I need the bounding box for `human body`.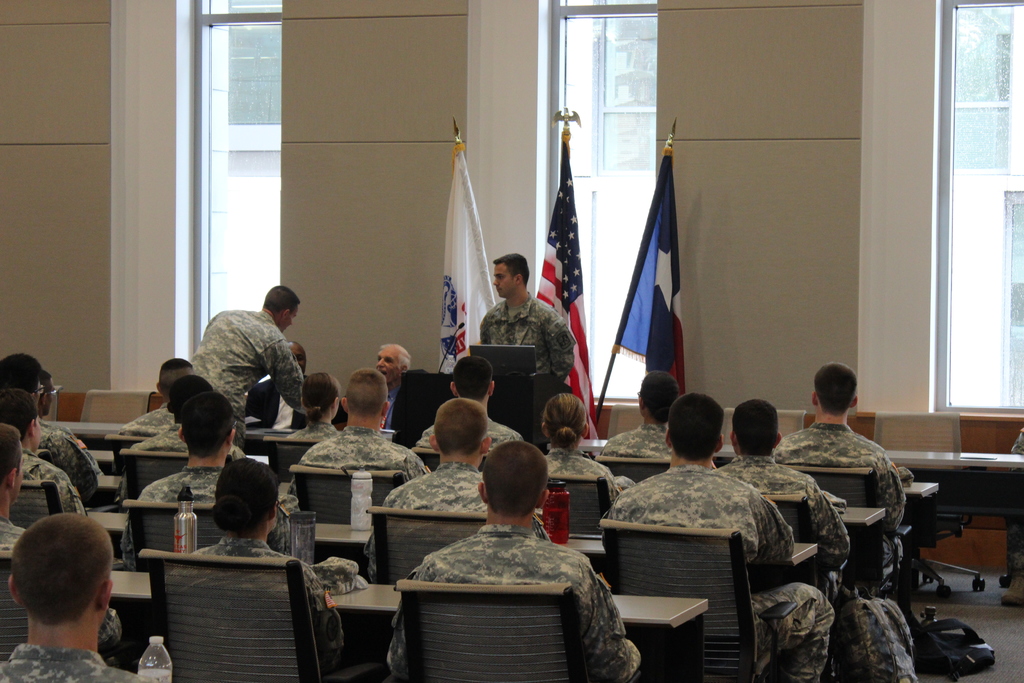
Here it is: (553, 446, 632, 500).
